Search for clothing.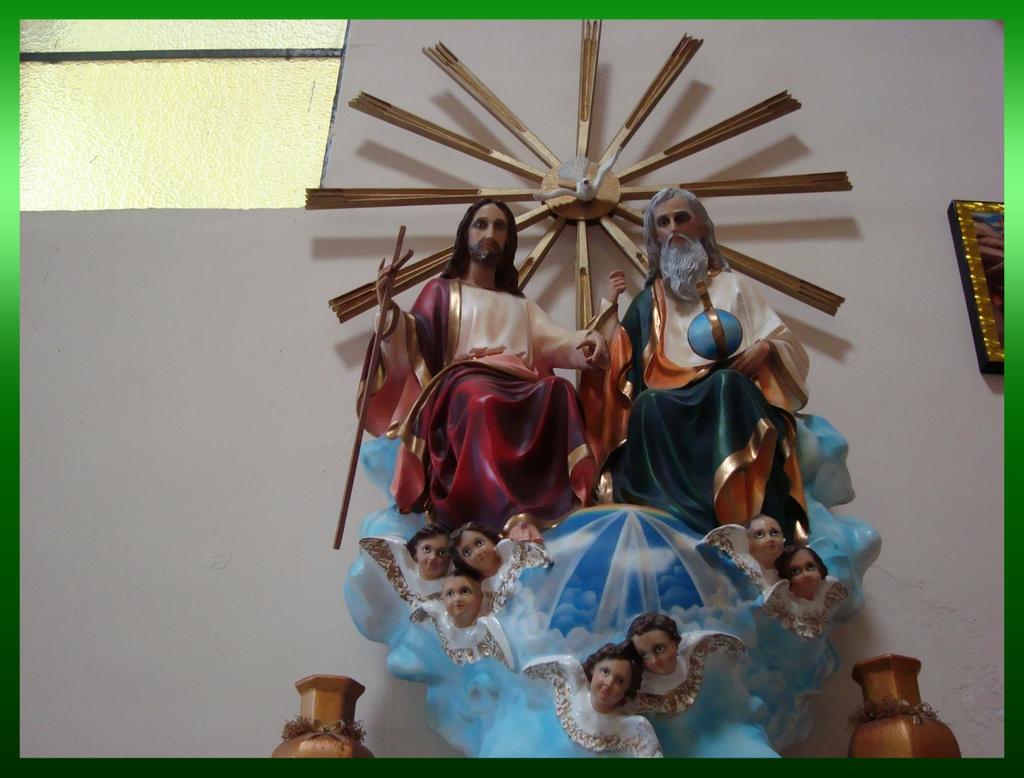
Found at region(694, 523, 780, 592).
